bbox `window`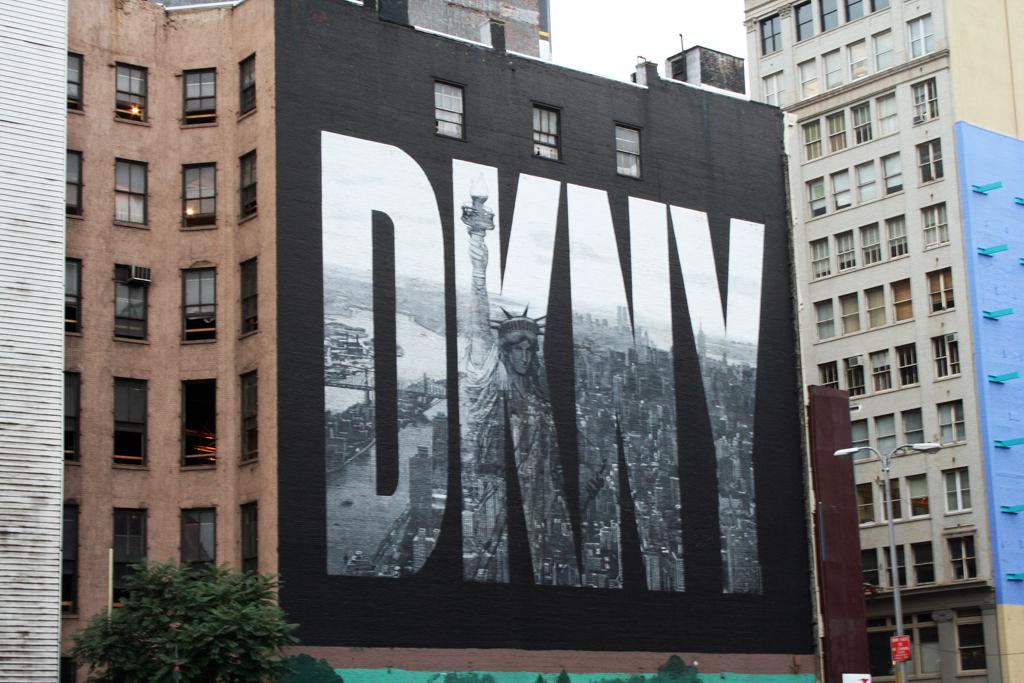
crop(114, 262, 147, 341)
